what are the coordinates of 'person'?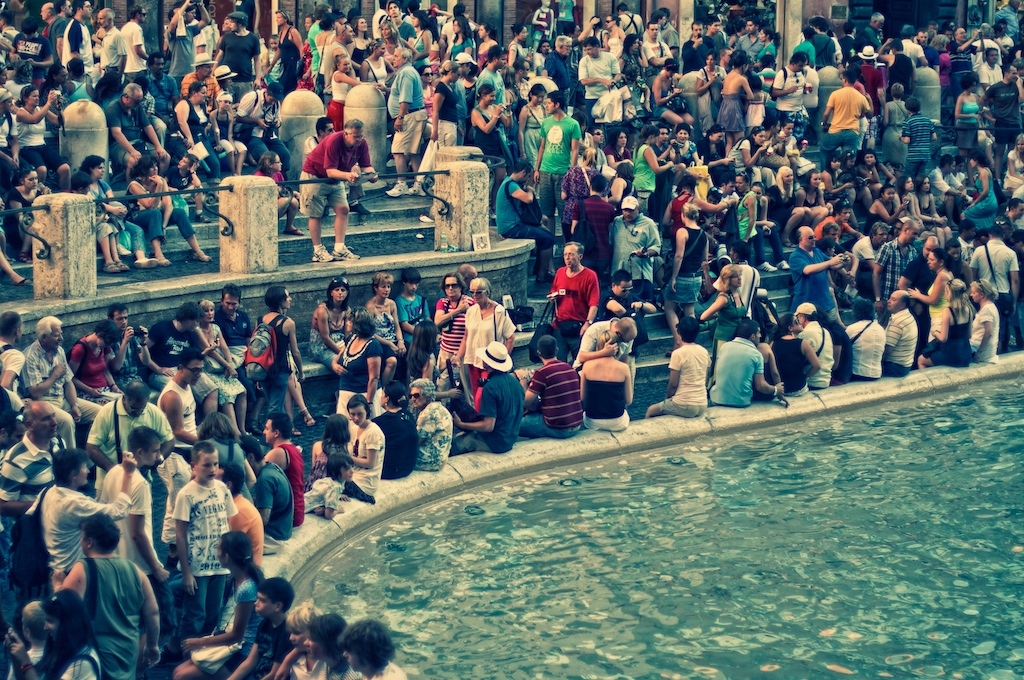
box(78, 151, 148, 270).
